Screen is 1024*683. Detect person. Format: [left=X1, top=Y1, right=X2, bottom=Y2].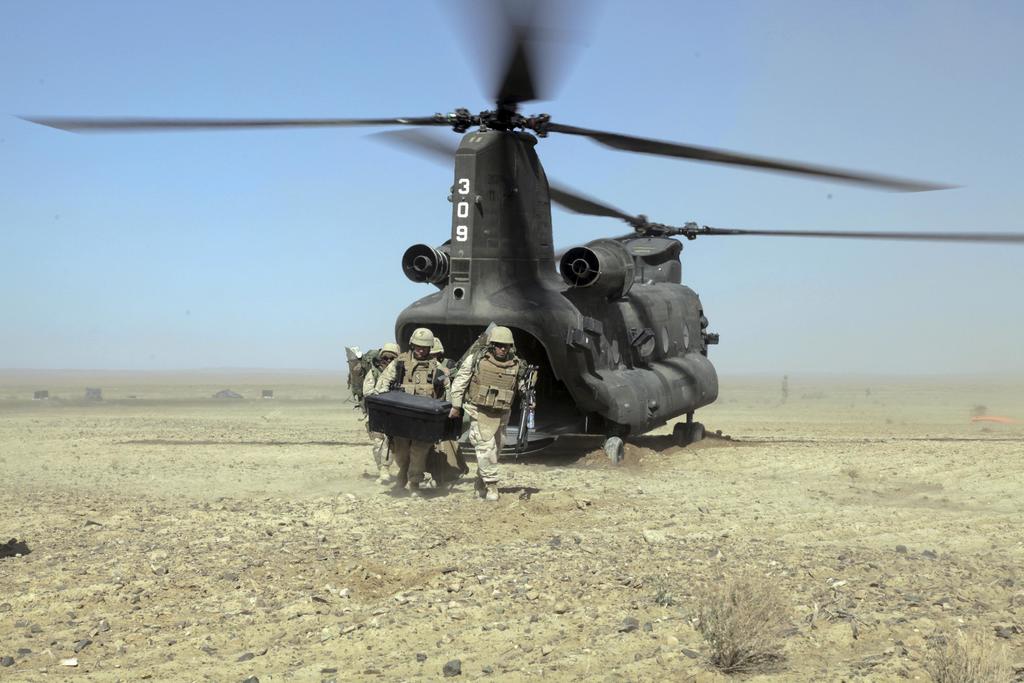
[left=358, top=344, right=402, bottom=468].
